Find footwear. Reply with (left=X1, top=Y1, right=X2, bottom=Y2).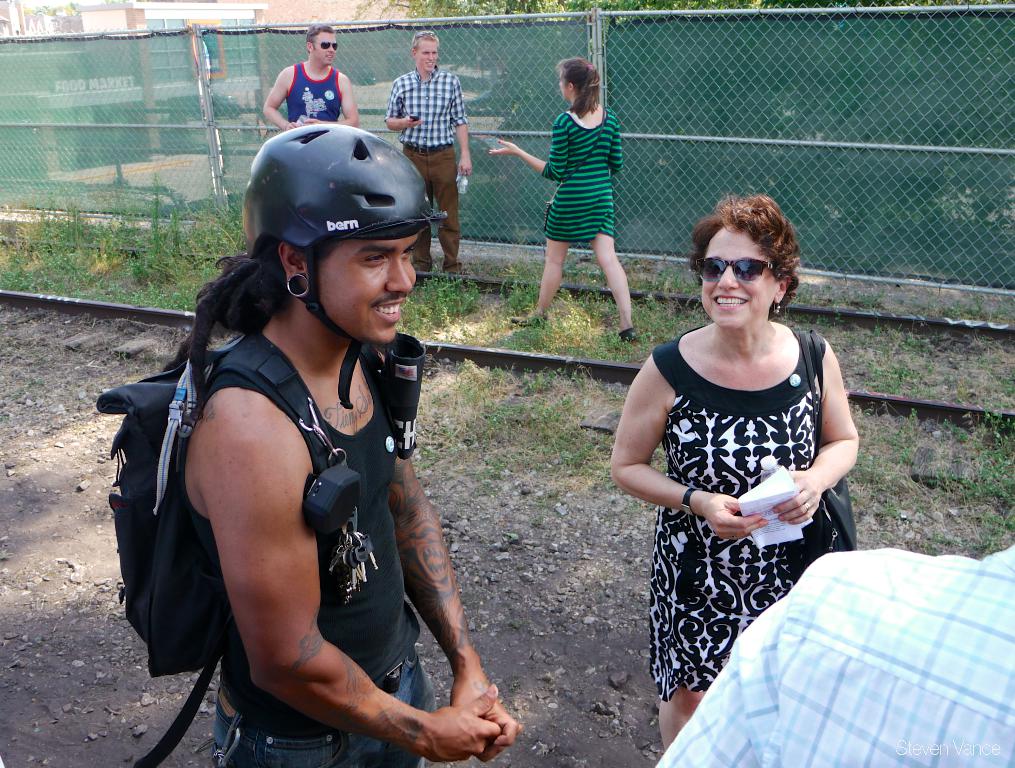
(left=506, top=307, right=549, bottom=331).
